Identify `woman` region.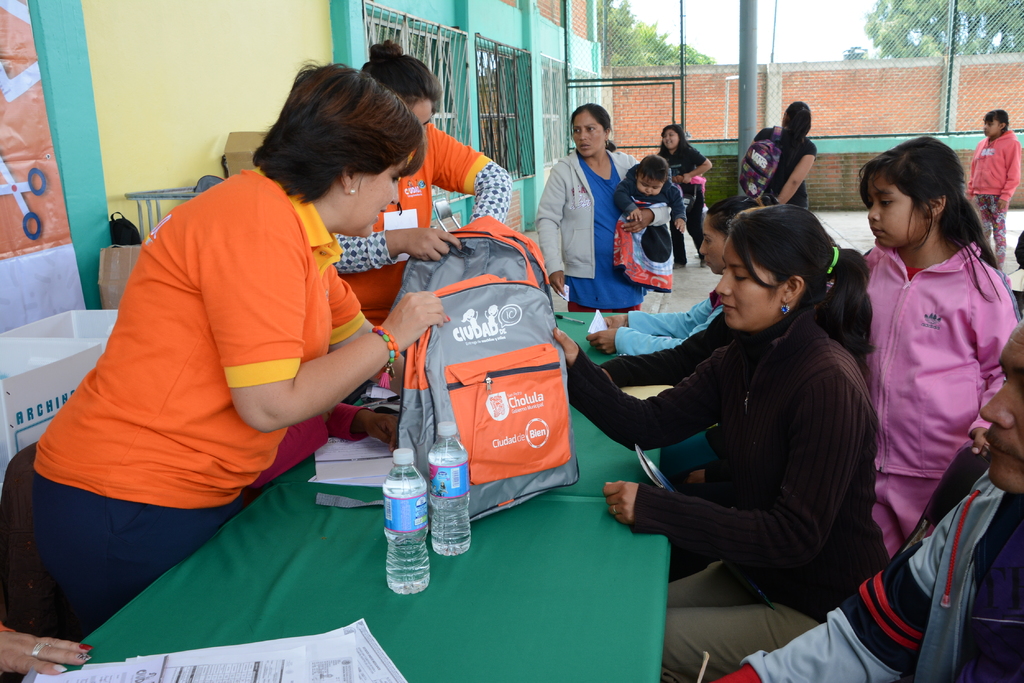
Region: locate(737, 96, 817, 213).
